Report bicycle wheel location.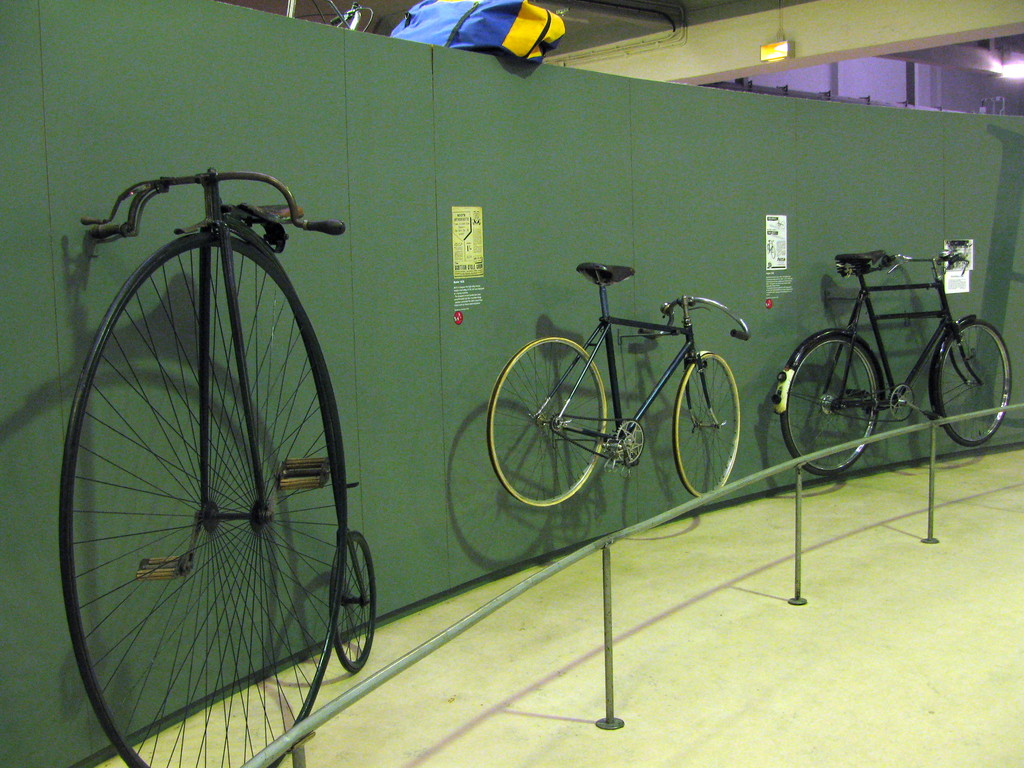
Report: 939, 320, 1014, 448.
